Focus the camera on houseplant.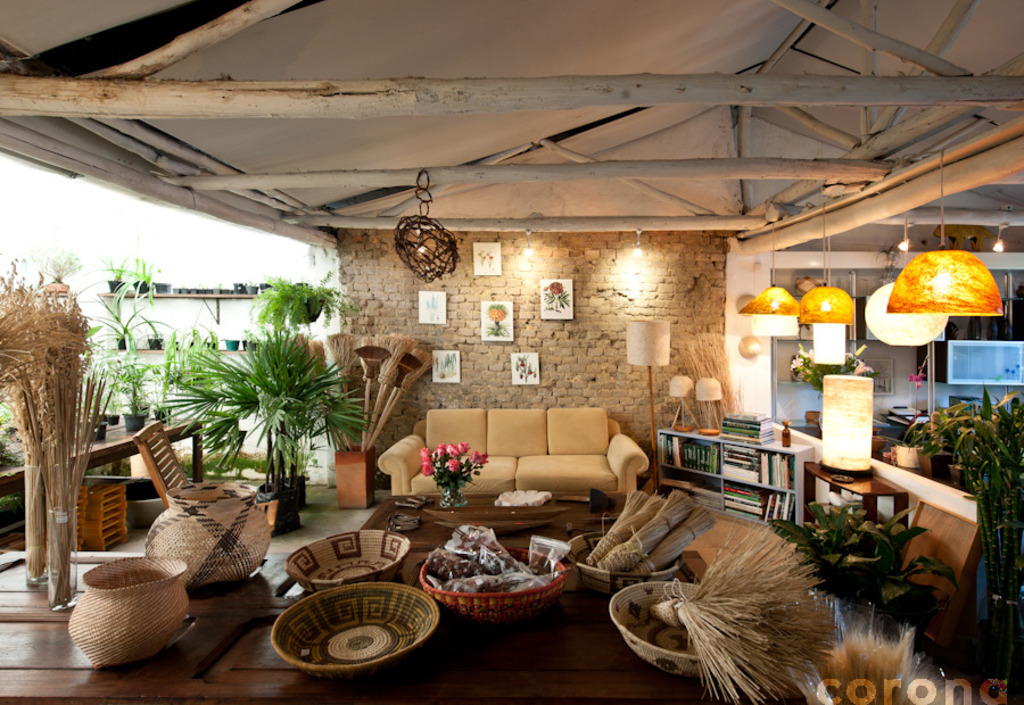
Focus region: x1=93 y1=362 x2=122 y2=430.
